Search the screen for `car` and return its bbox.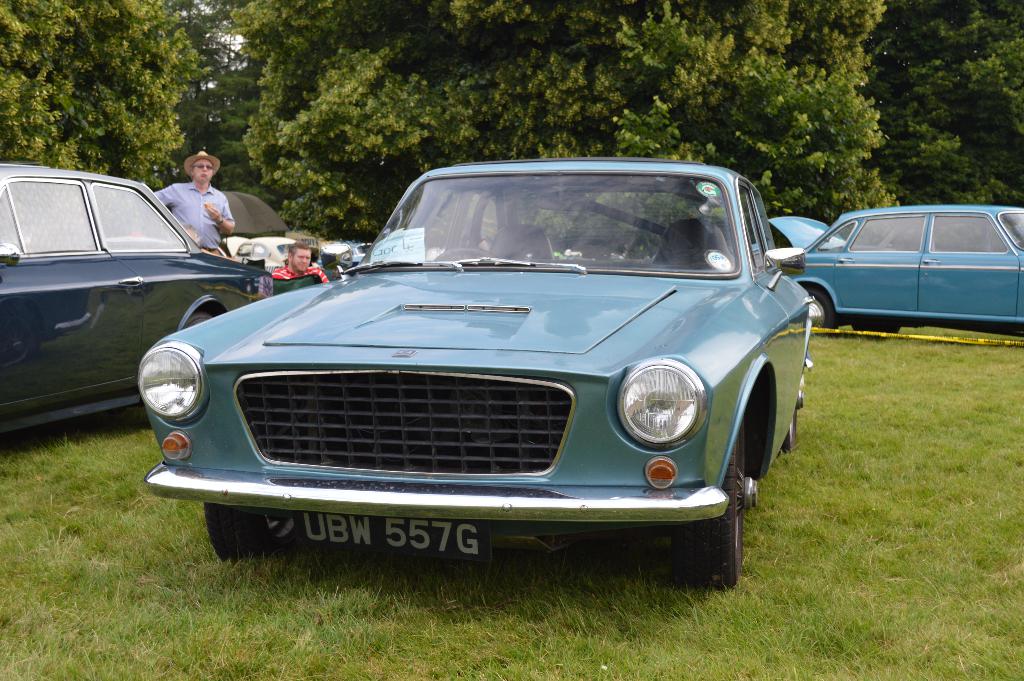
Found: 0:162:276:422.
